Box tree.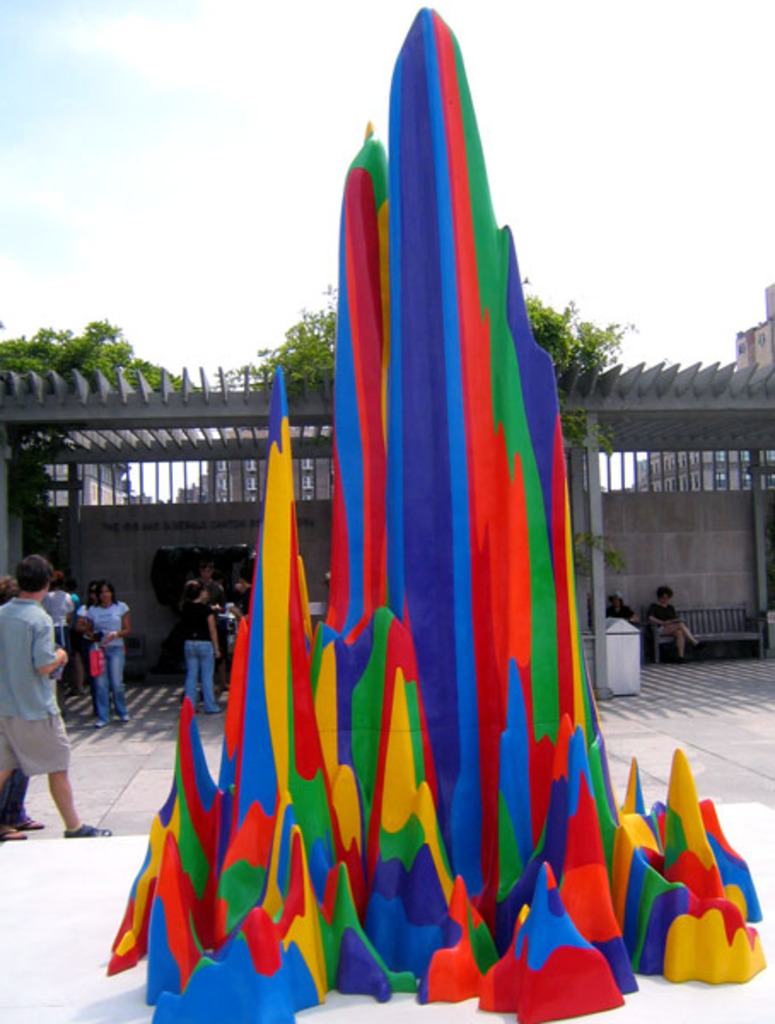
box=[29, 316, 159, 386].
